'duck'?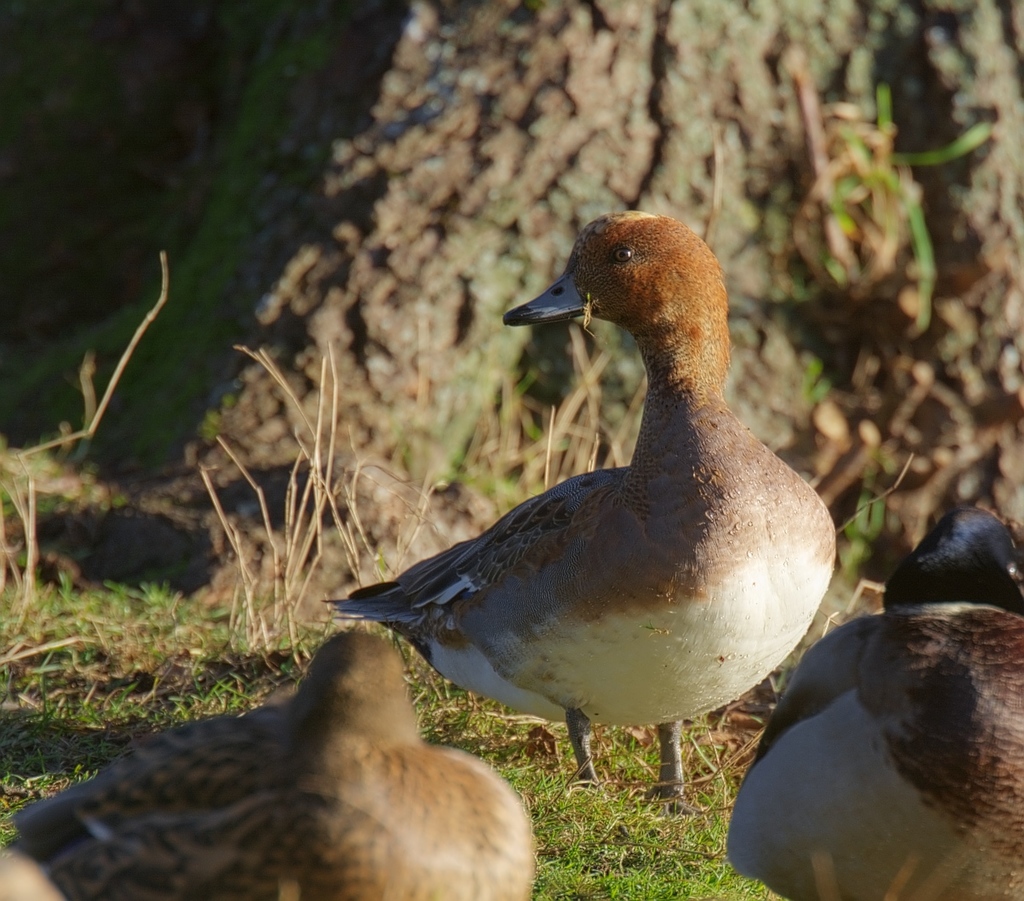
BBox(753, 462, 1022, 867)
